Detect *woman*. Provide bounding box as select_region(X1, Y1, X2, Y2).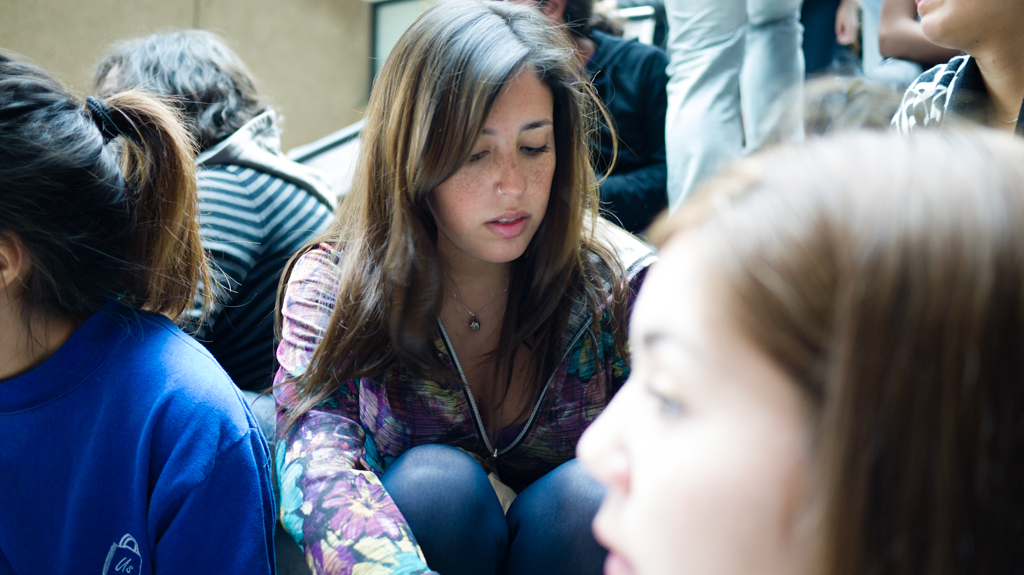
select_region(259, 0, 655, 573).
